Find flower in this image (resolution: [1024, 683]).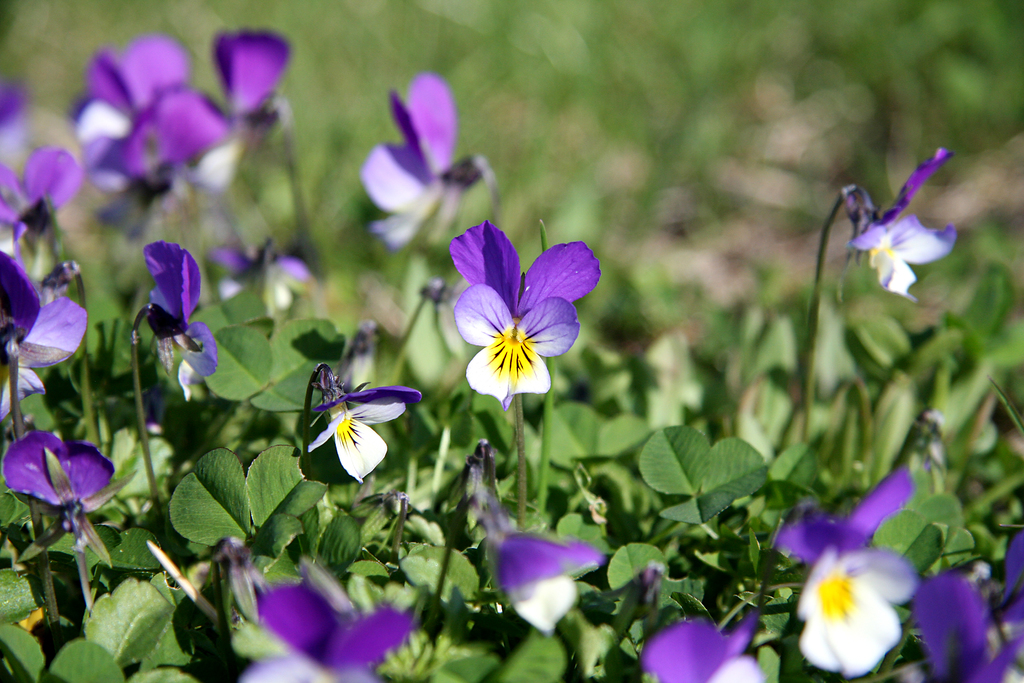
bbox(81, 42, 228, 227).
